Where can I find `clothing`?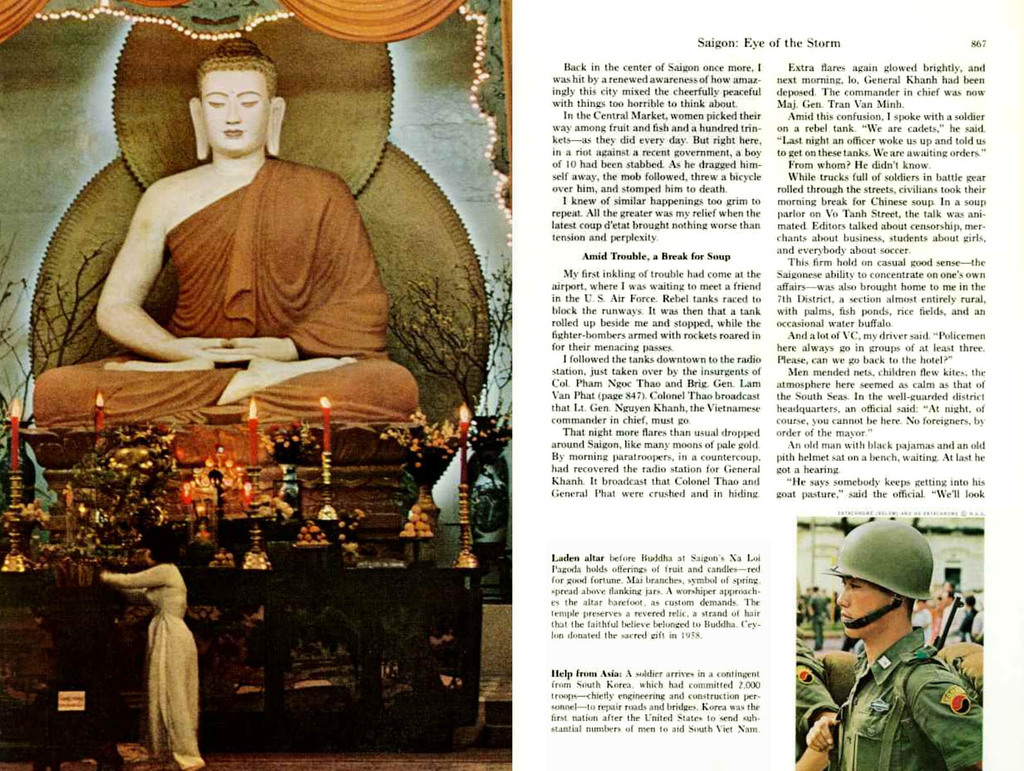
You can find it at bbox(100, 558, 204, 770).
